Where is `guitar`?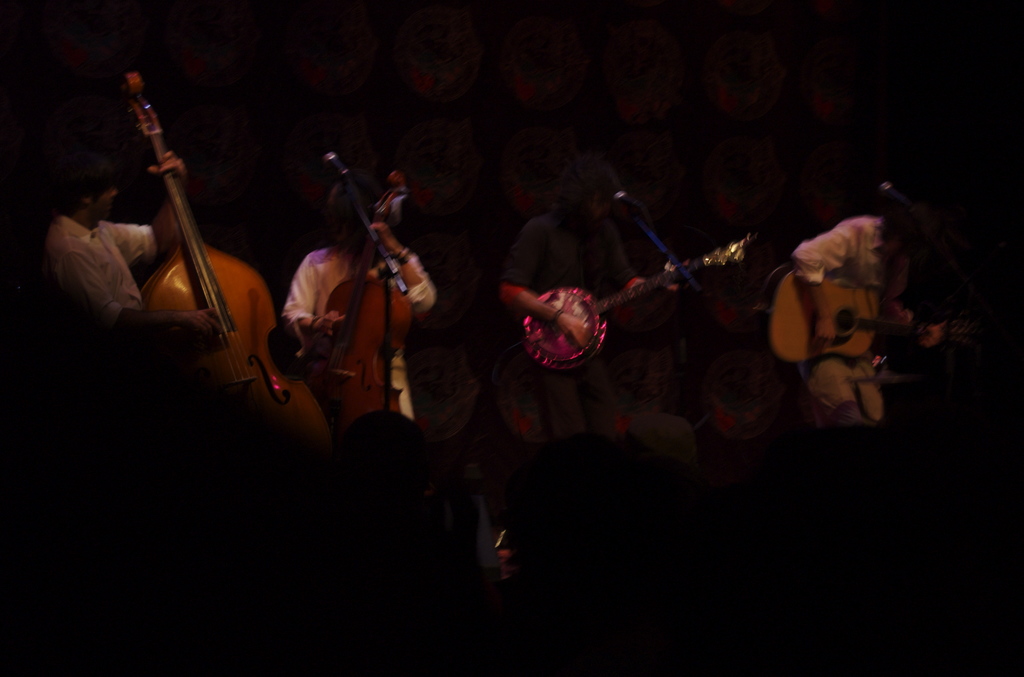
l=286, t=168, r=399, b=432.
